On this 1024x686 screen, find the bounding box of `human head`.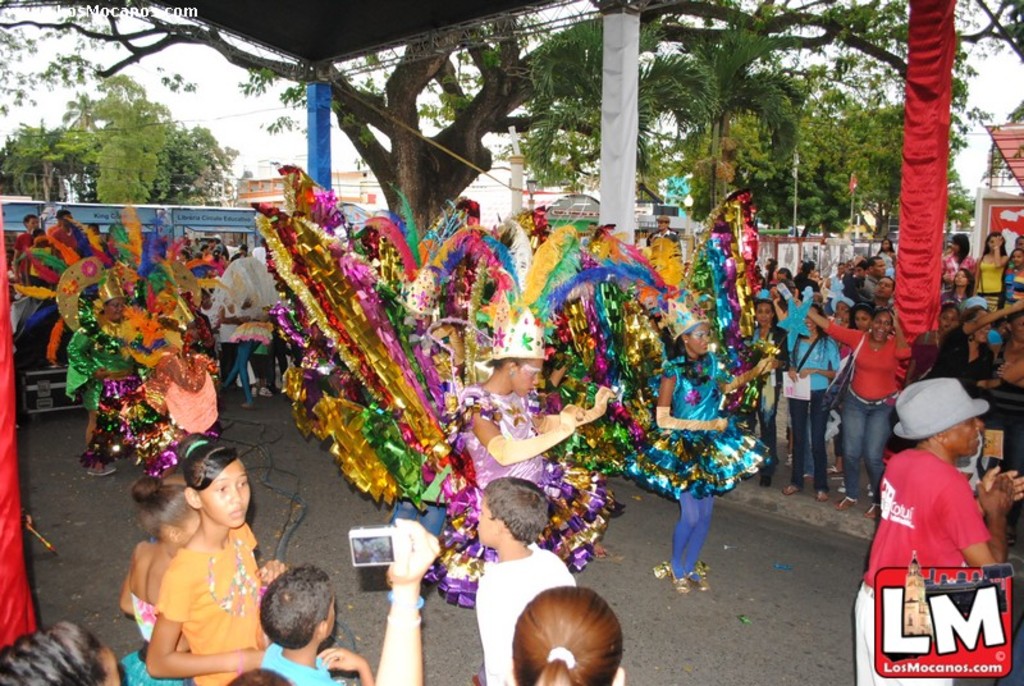
Bounding box: bbox=[676, 321, 713, 360].
